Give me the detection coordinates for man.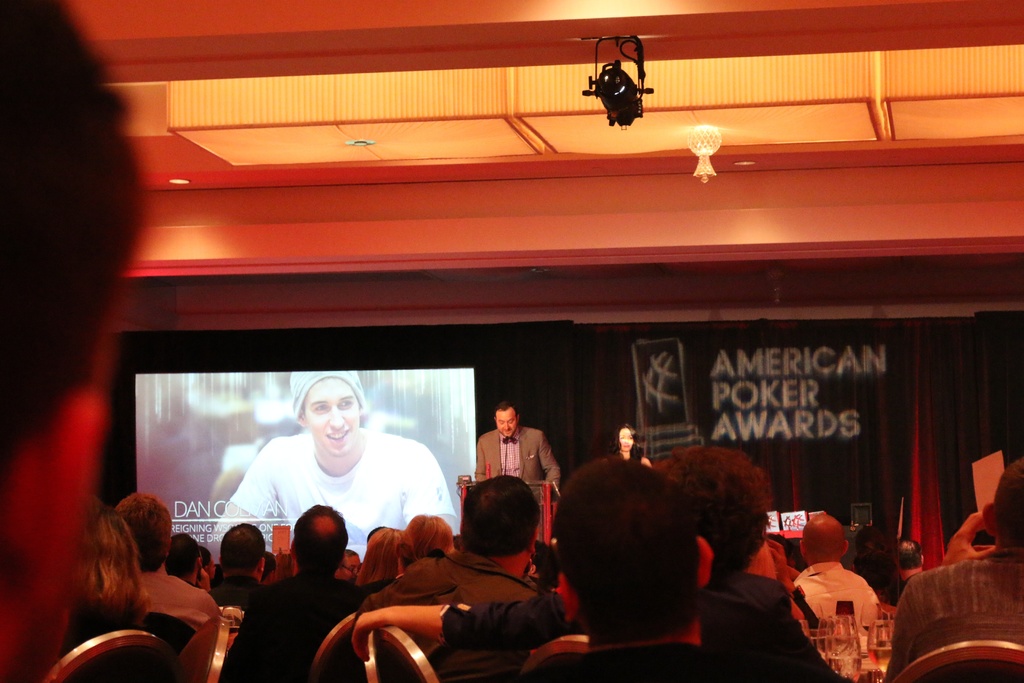
474 396 557 493.
